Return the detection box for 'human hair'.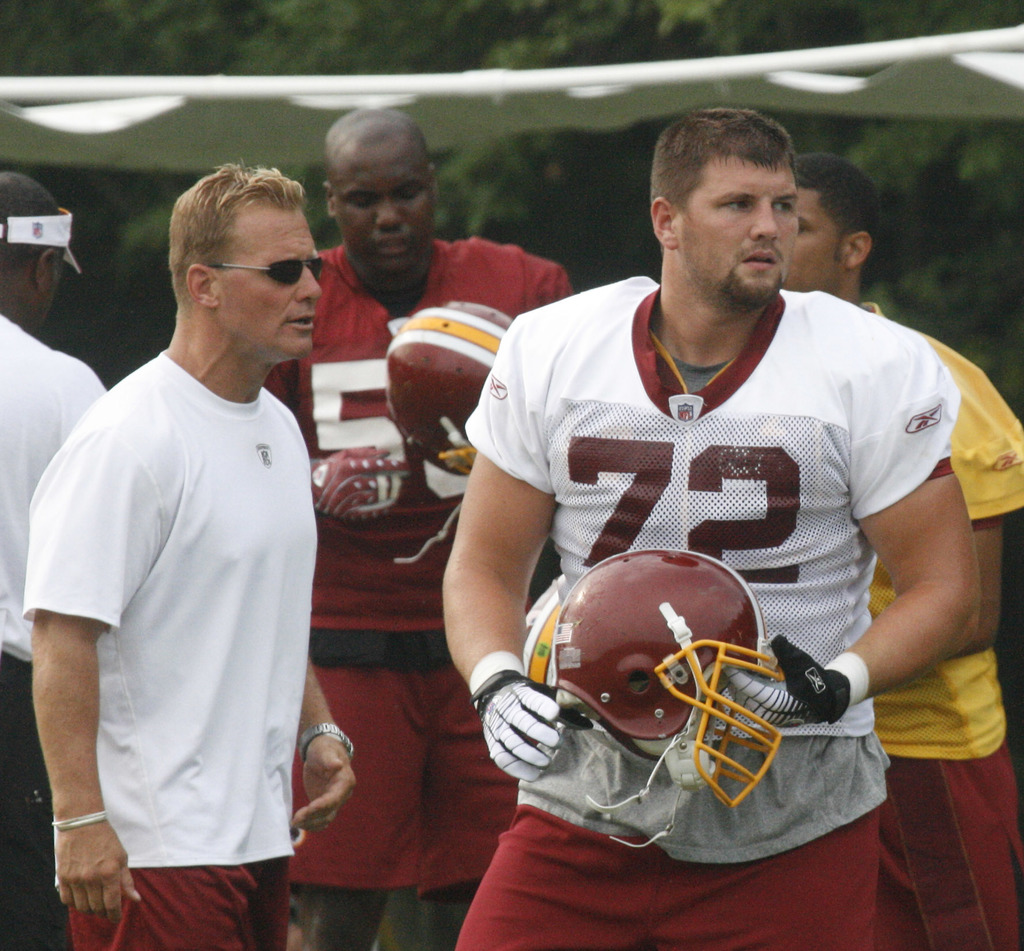
box=[647, 108, 794, 209].
